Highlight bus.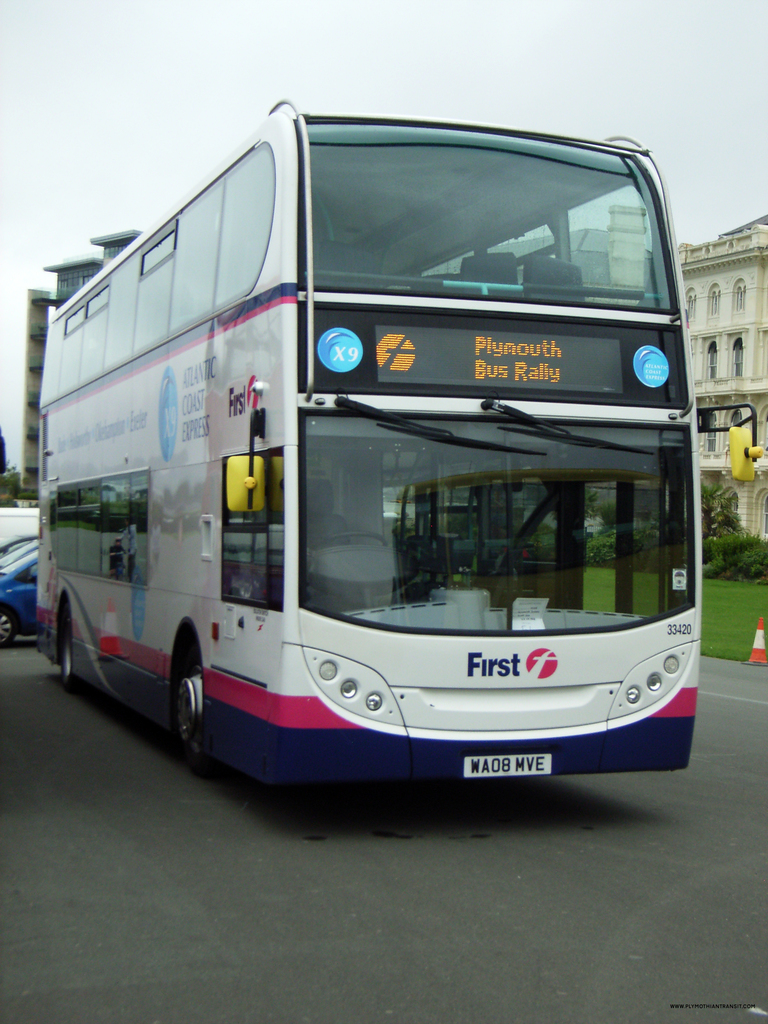
Highlighted region: box=[37, 97, 763, 787].
